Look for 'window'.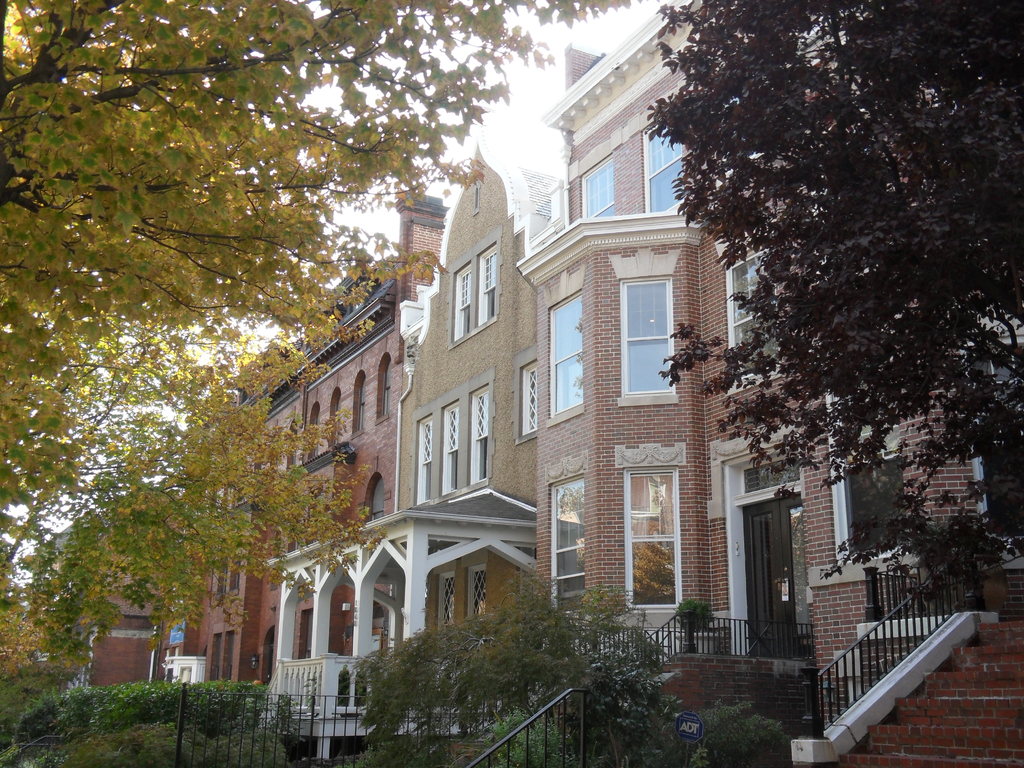
Found: box(453, 259, 477, 337).
